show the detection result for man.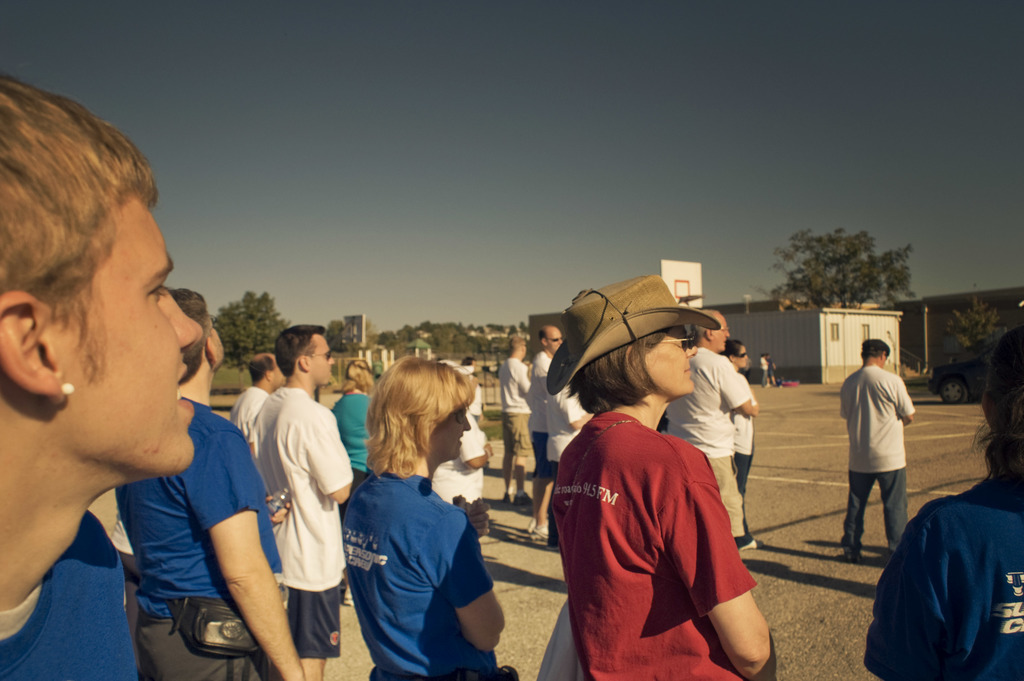
crop(659, 306, 760, 541).
